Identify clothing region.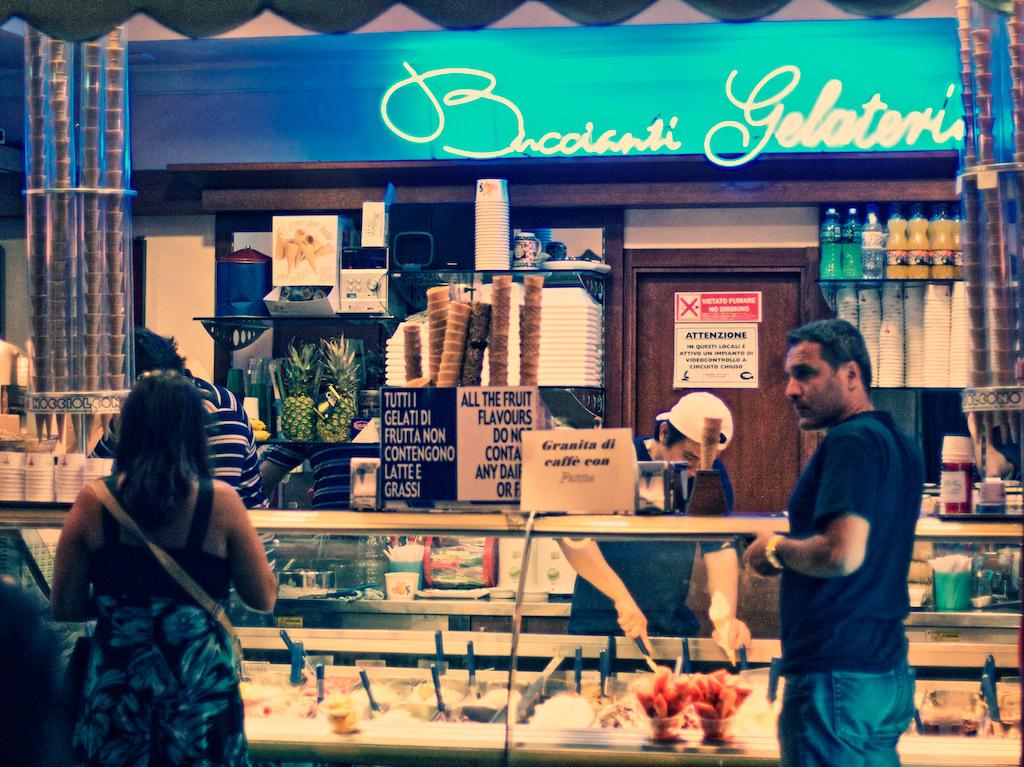
Region: x1=771, y1=412, x2=919, y2=669.
